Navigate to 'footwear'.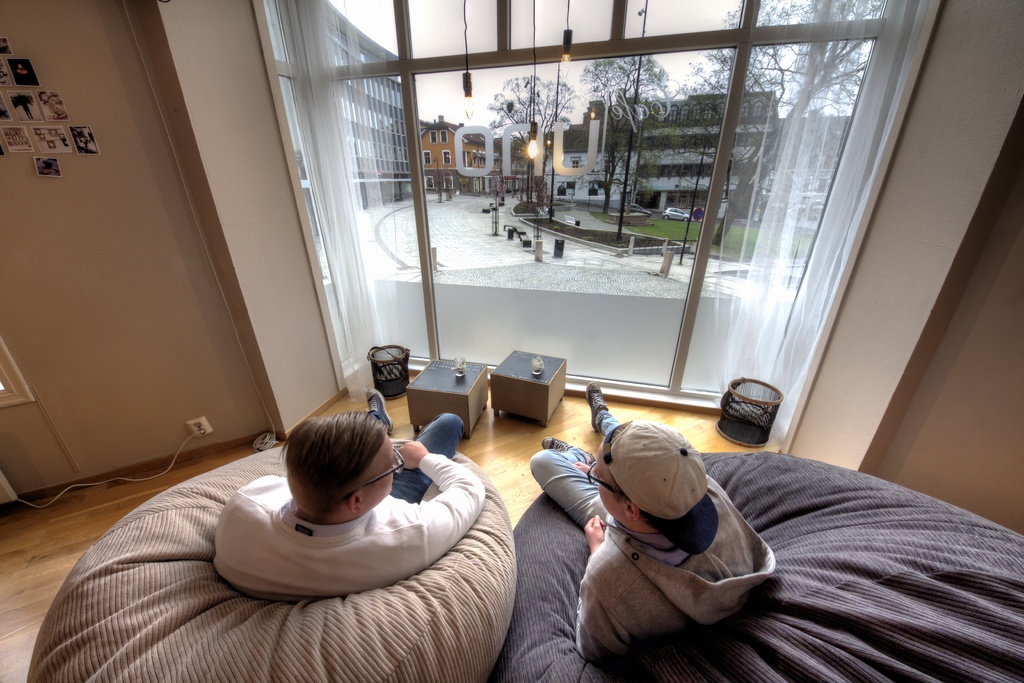
Navigation target: bbox=(538, 434, 597, 465).
